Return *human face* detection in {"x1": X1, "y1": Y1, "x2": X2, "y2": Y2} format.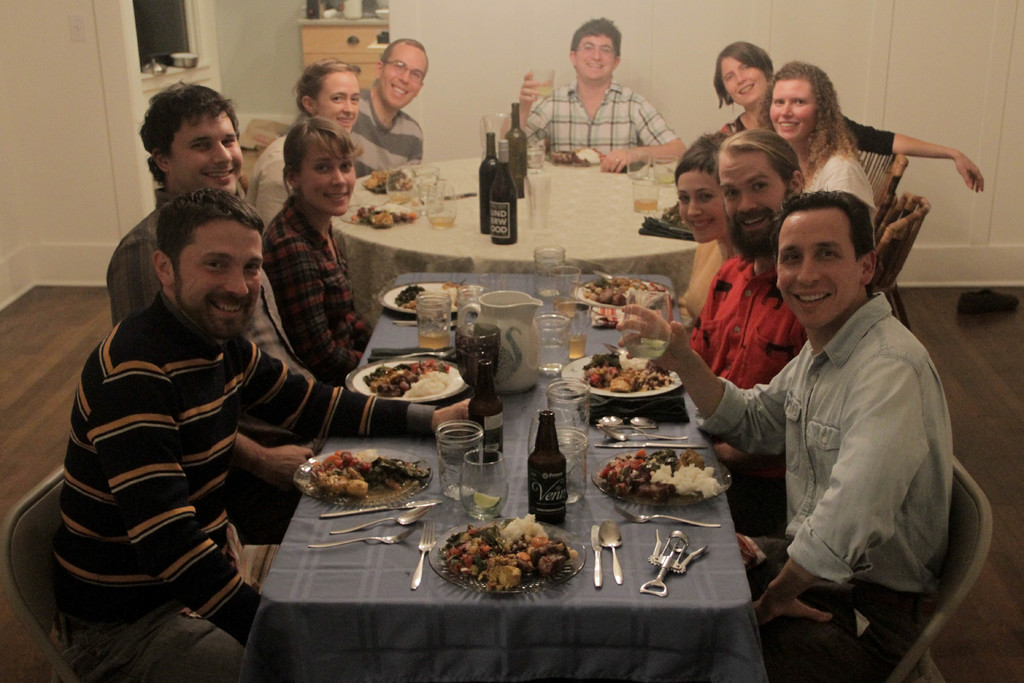
{"x1": 769, "y1": 78, "x2": 820, "y2": 142}.
